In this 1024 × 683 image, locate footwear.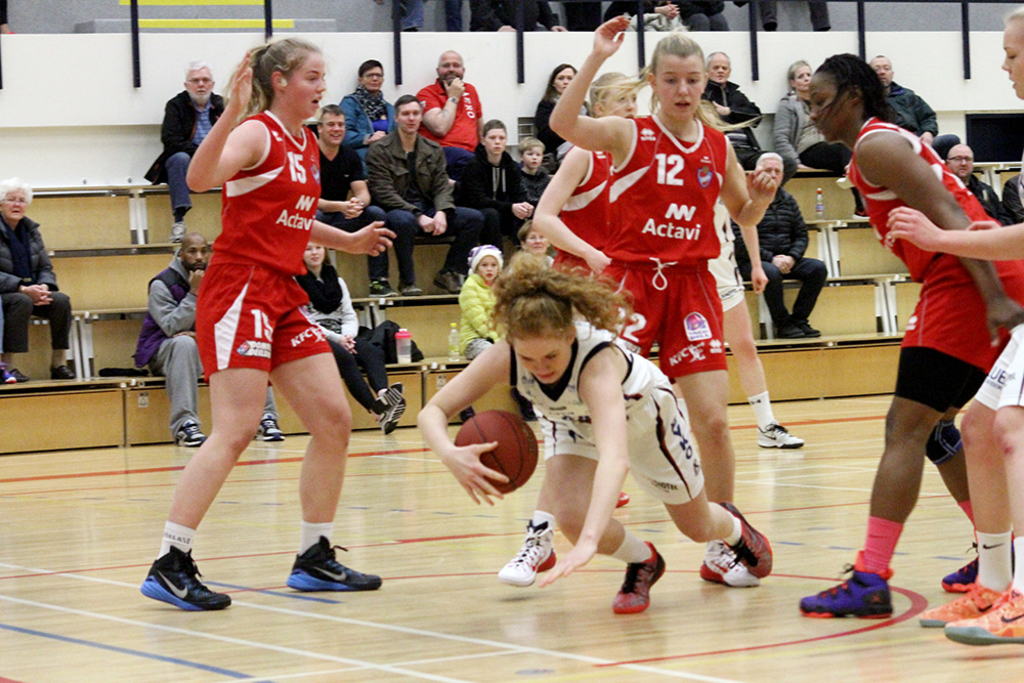
Bounding box: box(697, 549, 759, 589).
